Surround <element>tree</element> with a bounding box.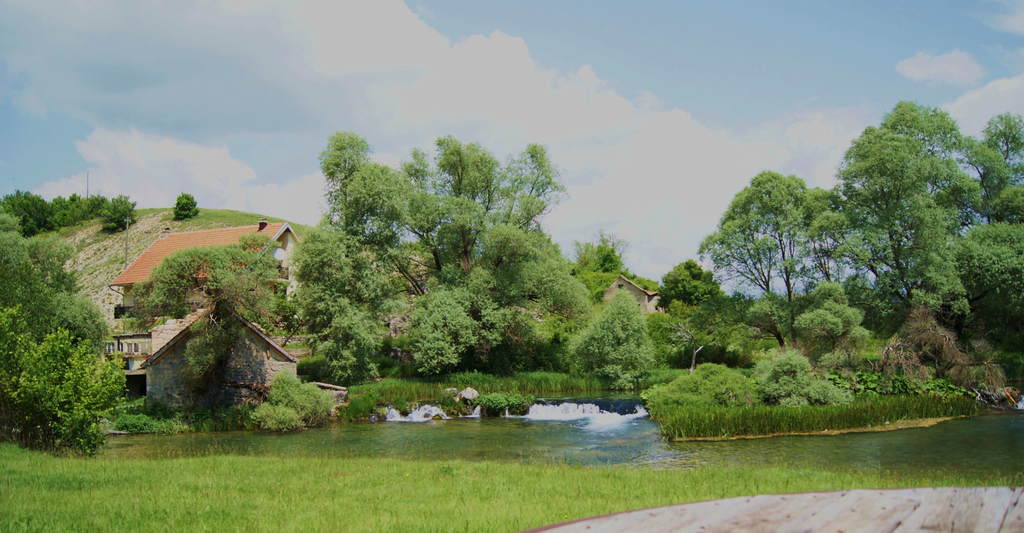
box(244, 373, 335, 437).
